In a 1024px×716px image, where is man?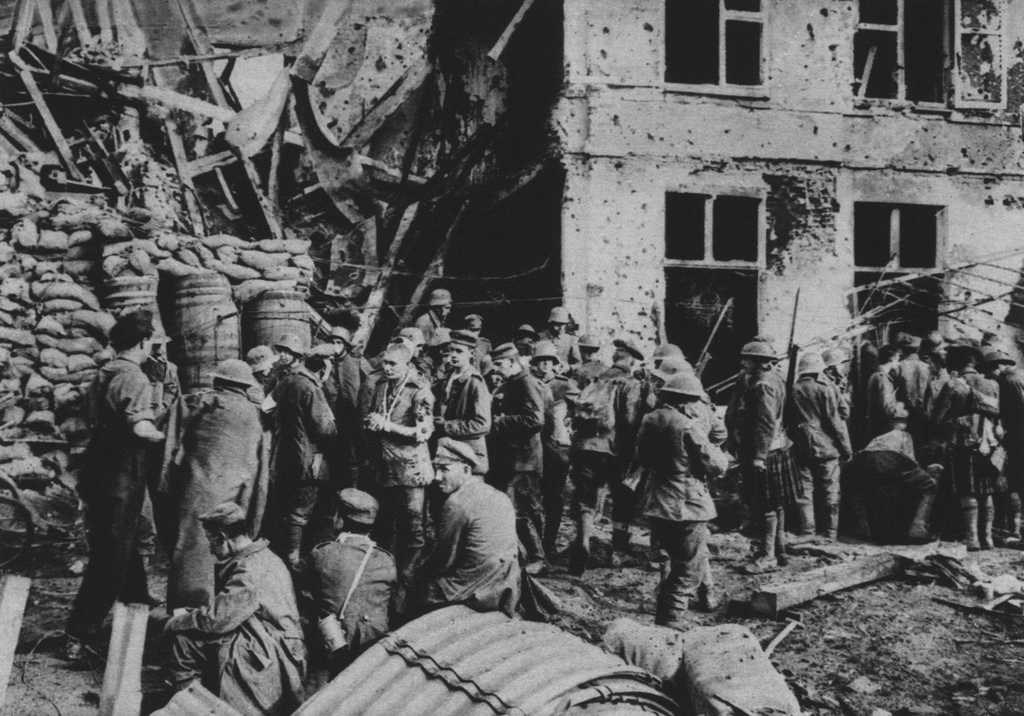
crop(404, 454, 534, 633).
